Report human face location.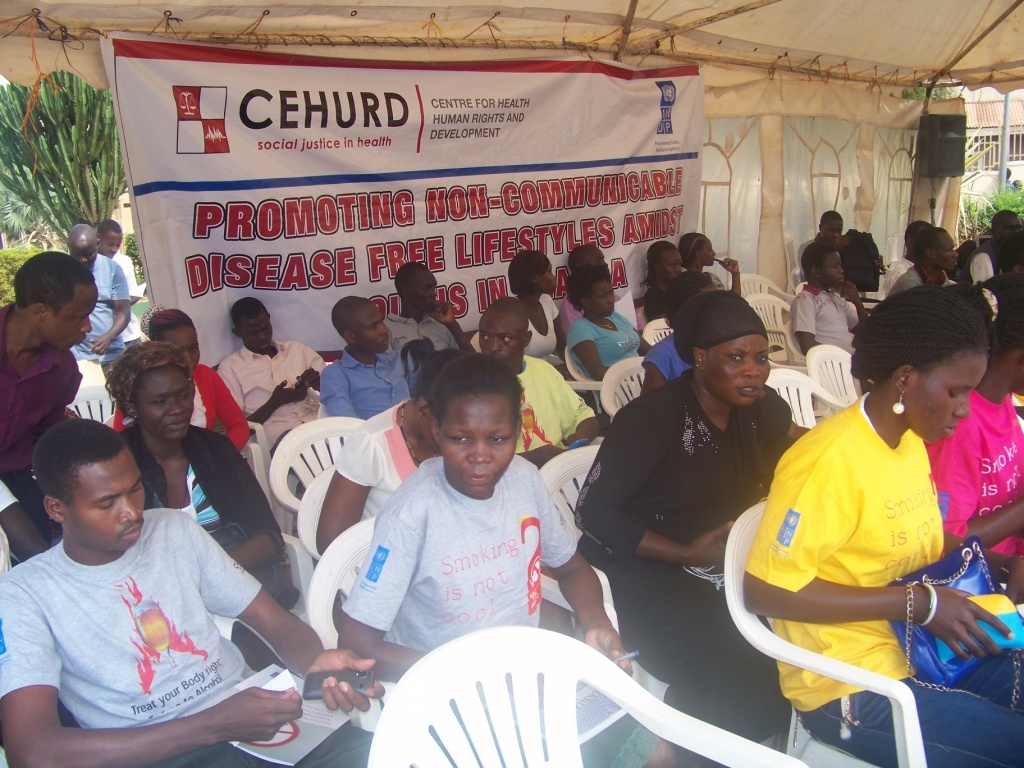
Report: [173,332,207,364].
